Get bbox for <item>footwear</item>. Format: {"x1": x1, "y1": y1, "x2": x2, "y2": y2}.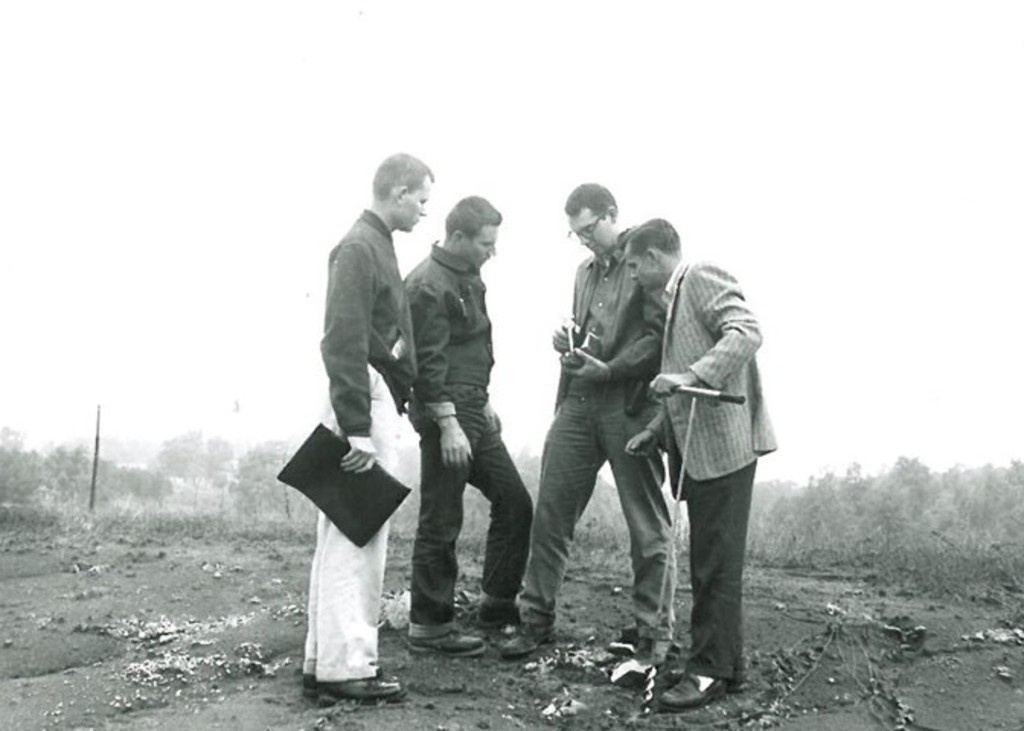
{"x1": 477, "y1": 599, "x2": 515, "y2": 626}.
